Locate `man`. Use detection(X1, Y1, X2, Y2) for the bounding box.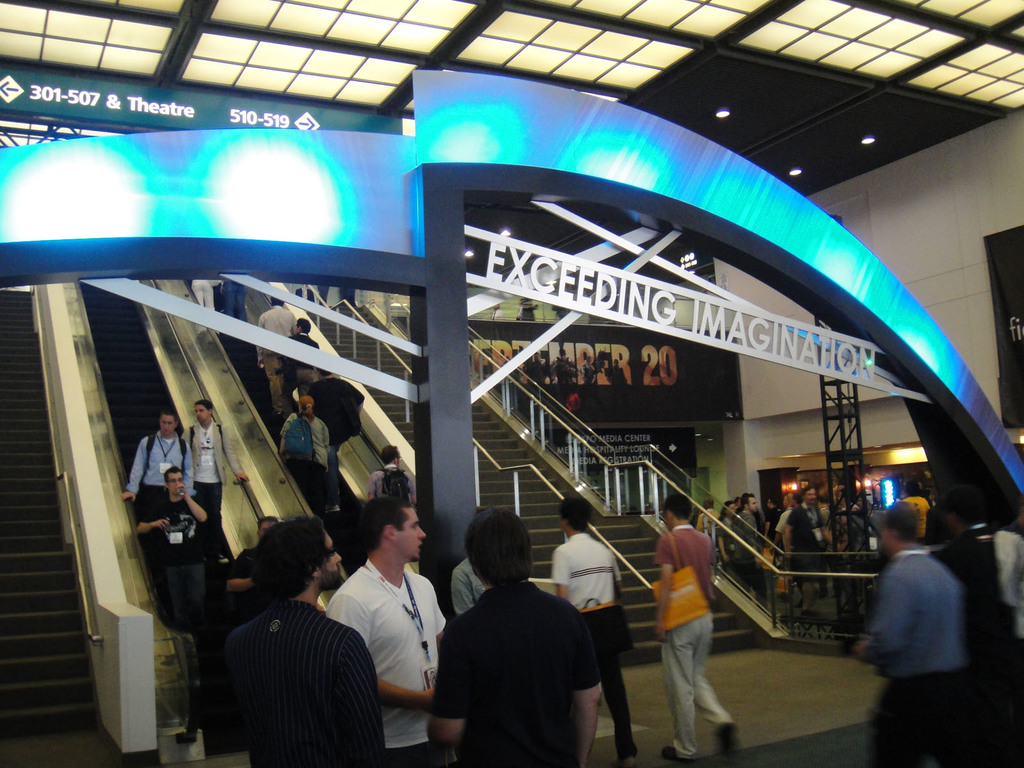
detection(548, 496, 640, 767).
